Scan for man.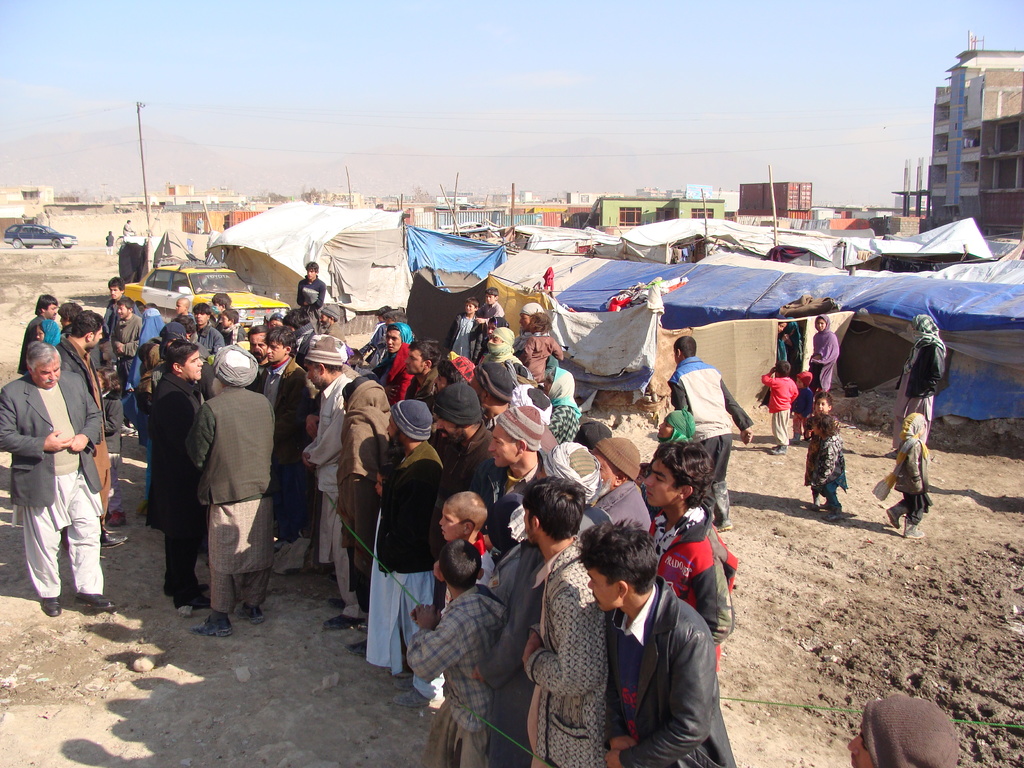
Scan result: [317,302,349,346].
